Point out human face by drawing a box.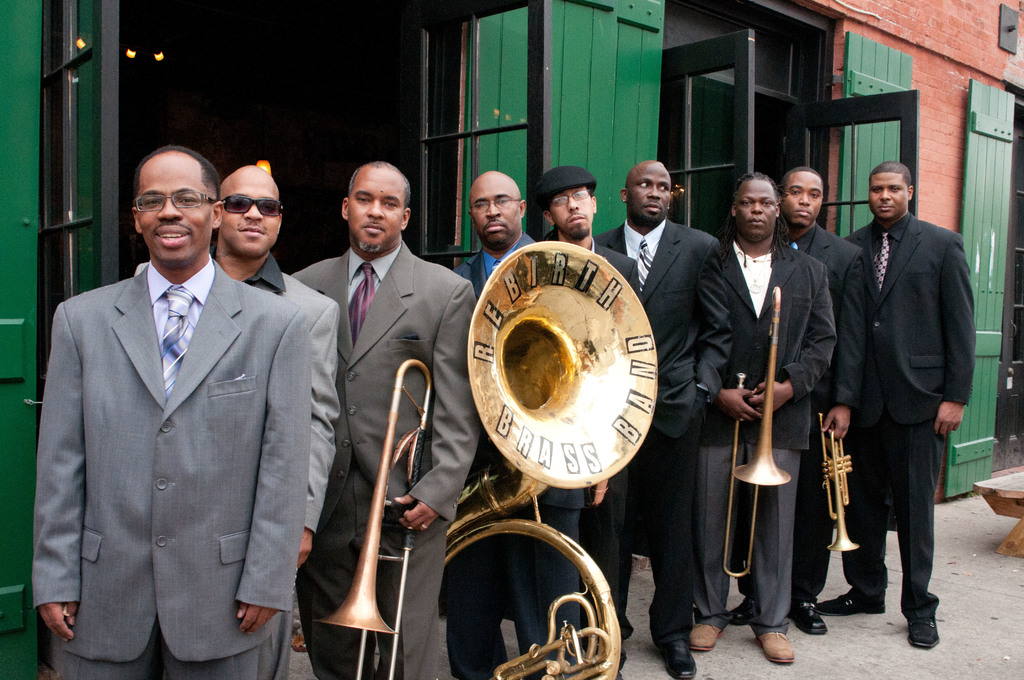
left=216, top=168, right=282, bottom=254.
